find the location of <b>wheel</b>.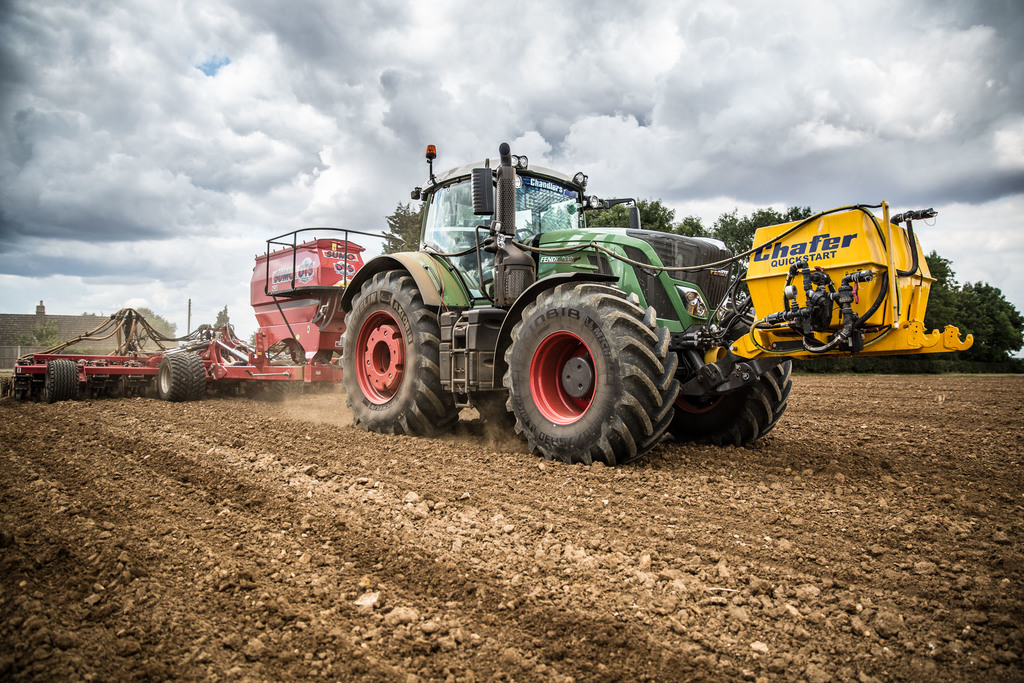
Location: <box>183,347,211,402</box>.
